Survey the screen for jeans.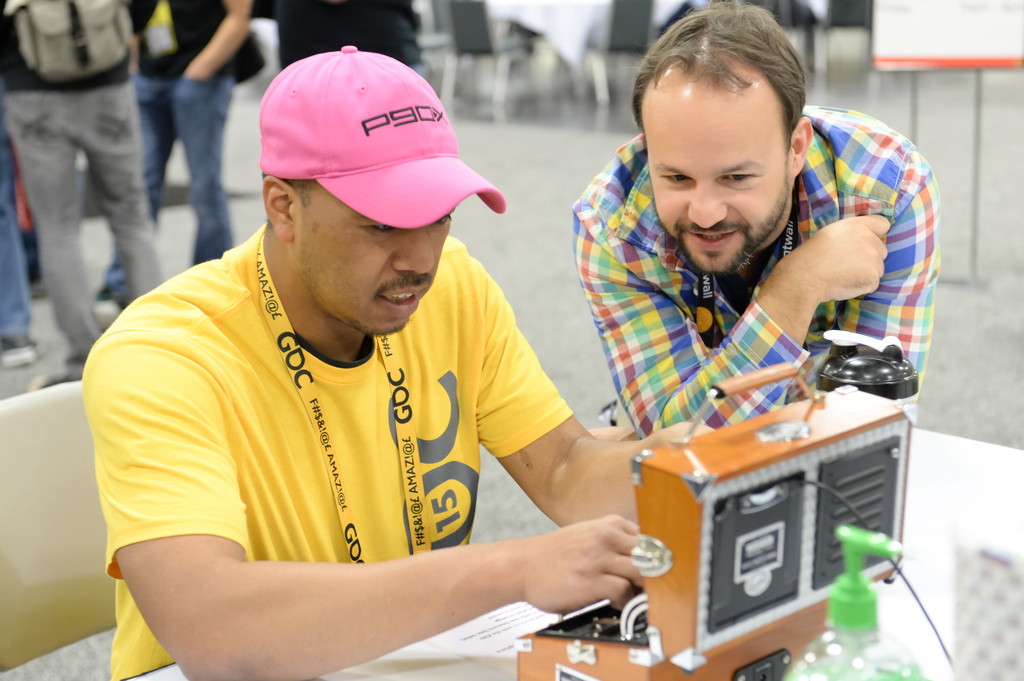
Survey found: 88, 51, 241, 304.
